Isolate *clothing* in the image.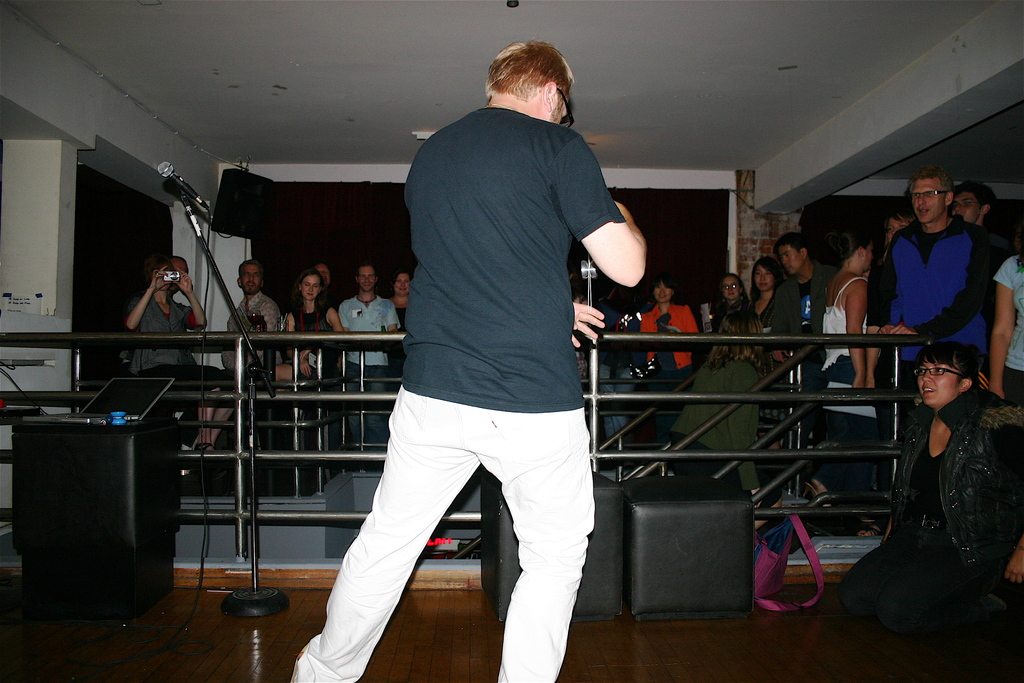
Isolated region: {"x1": 335, "y1": 284, "x2": 397, "y2": 388}.
